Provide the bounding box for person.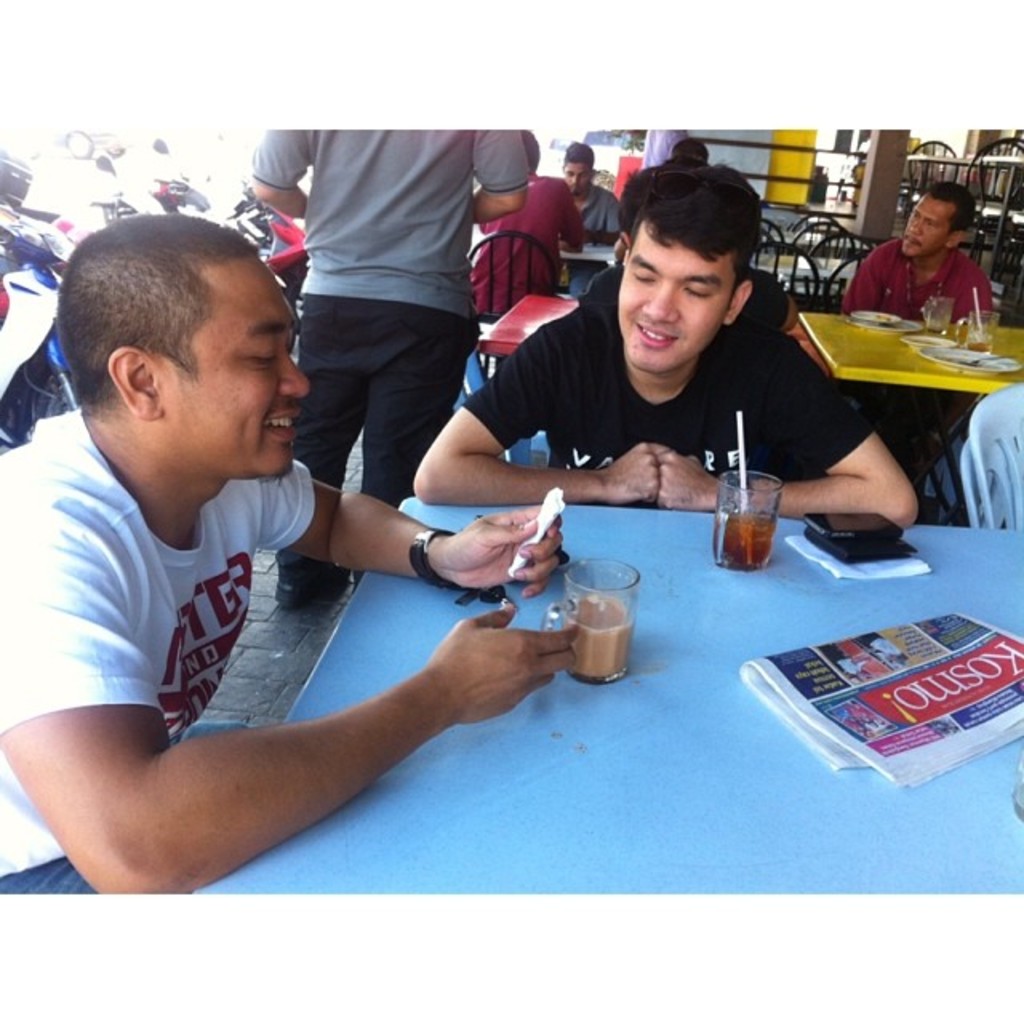
select_region(0, 213, 590, 906).
